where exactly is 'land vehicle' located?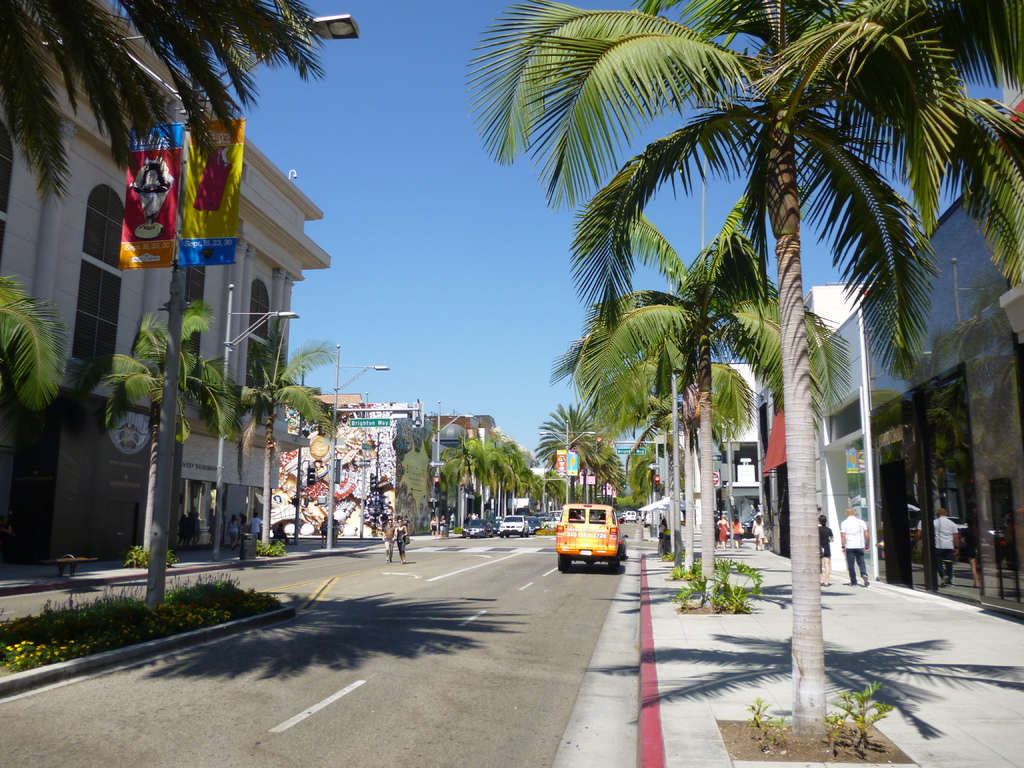
Its bounding box is rect(550, 507, 636, 582).
